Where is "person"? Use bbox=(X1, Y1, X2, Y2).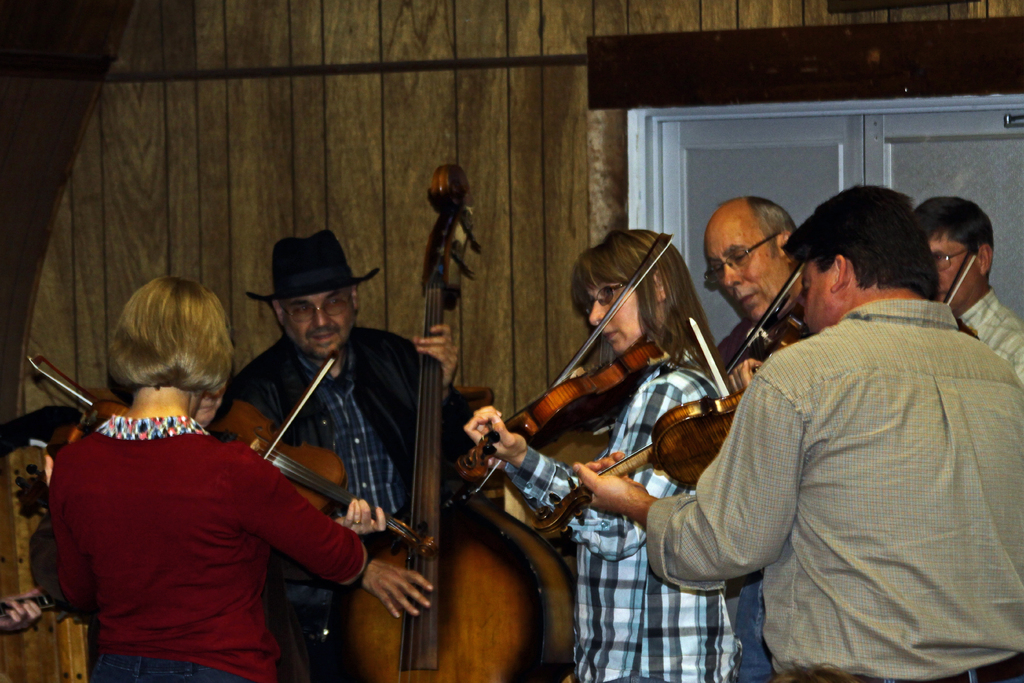
bbox=(212, 224, 489, 679).
